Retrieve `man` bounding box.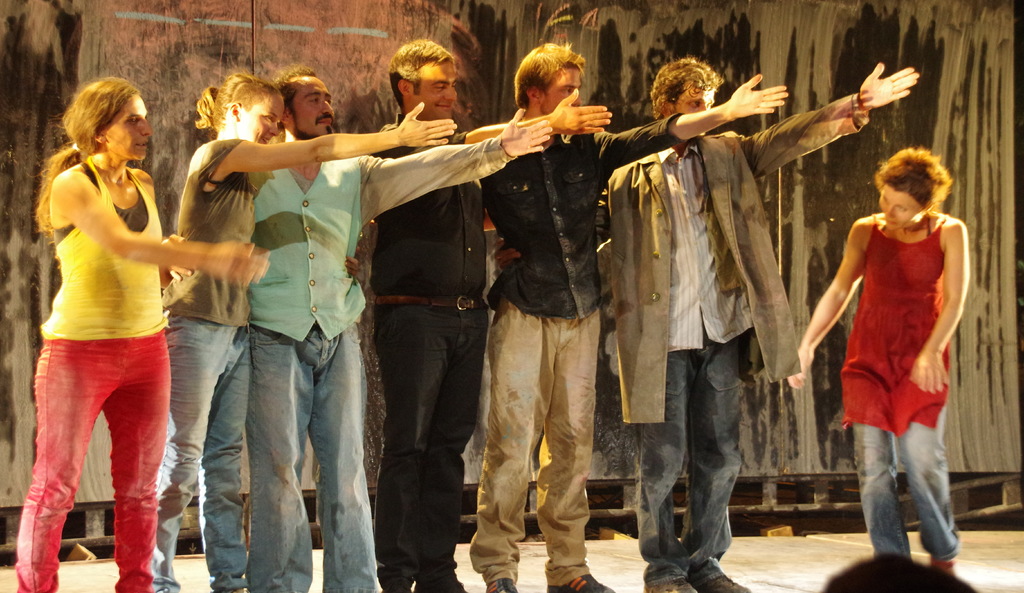
Bounding box: 470/38/787/589.
